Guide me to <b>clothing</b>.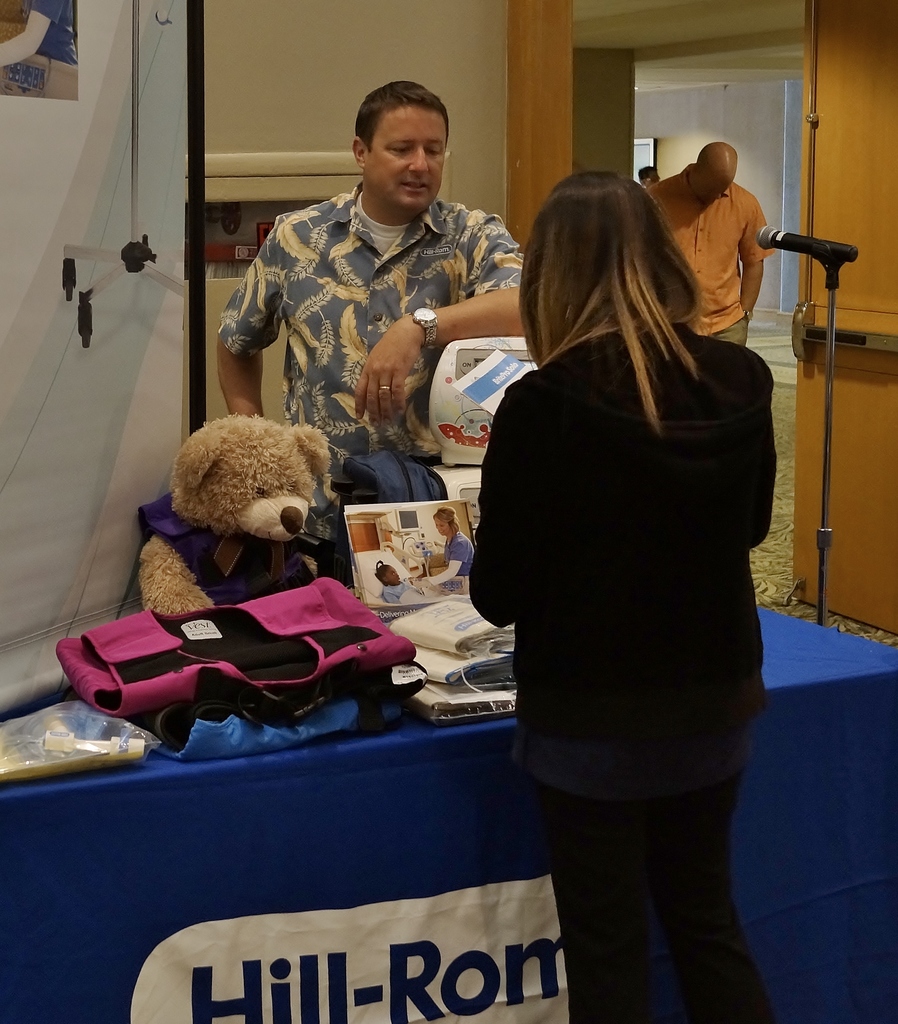
Guidance: Rect(222, 141, 531, 444).
